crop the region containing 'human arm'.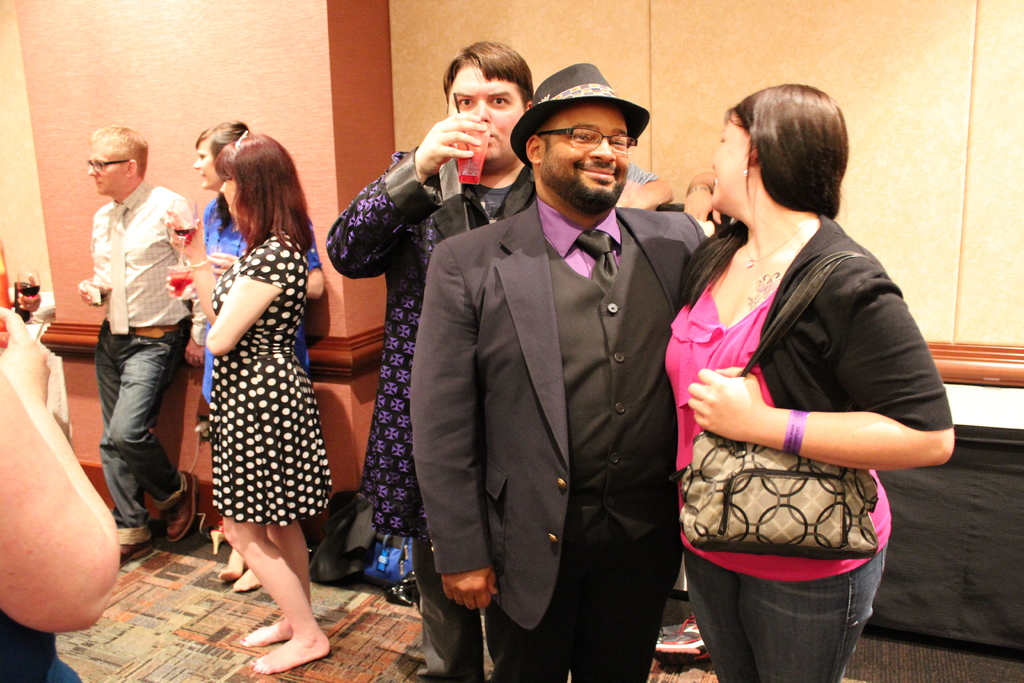
Crop region: rect(204, 247, 326, 293).
